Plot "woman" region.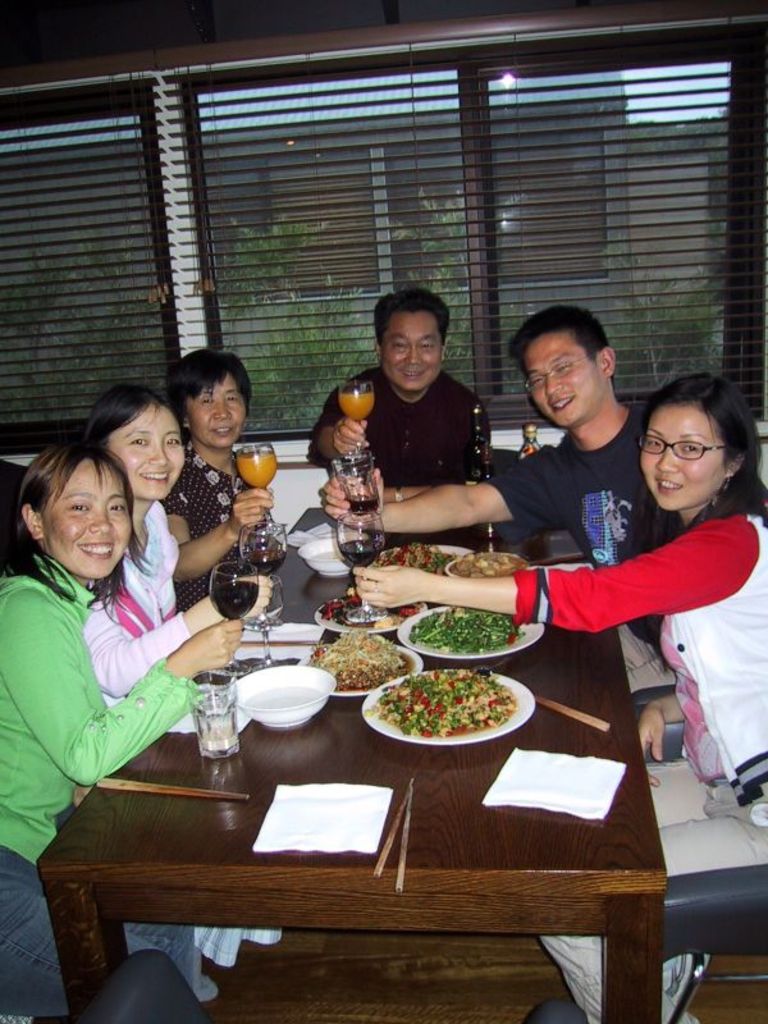
Plotted at box=[353, 375, 767, 1021].
